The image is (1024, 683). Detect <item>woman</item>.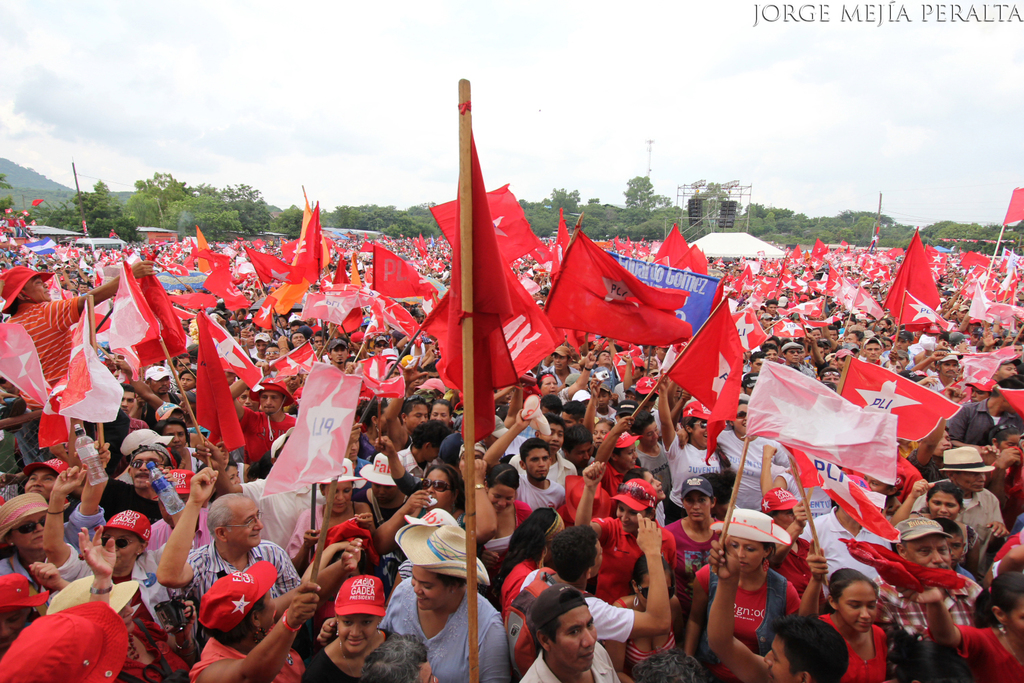
Detection: (811, 568, 890, 682).
